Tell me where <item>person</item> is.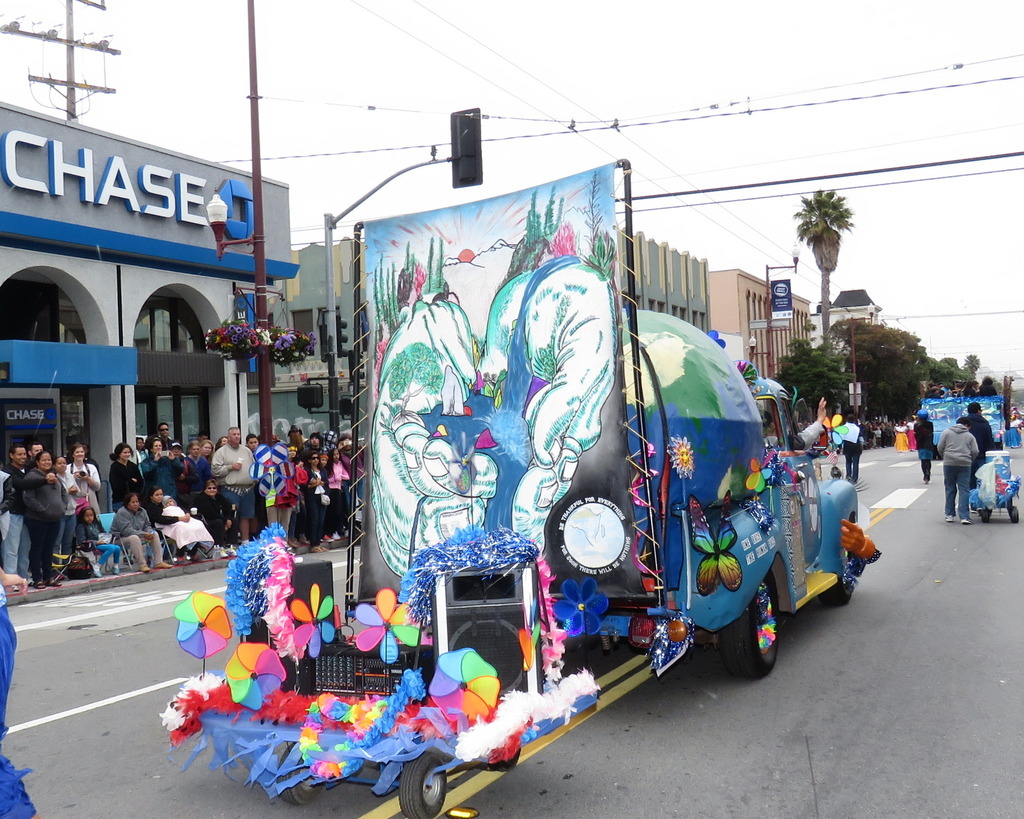
<item>person</item> is at bbox(910, 407, 938, 483).
